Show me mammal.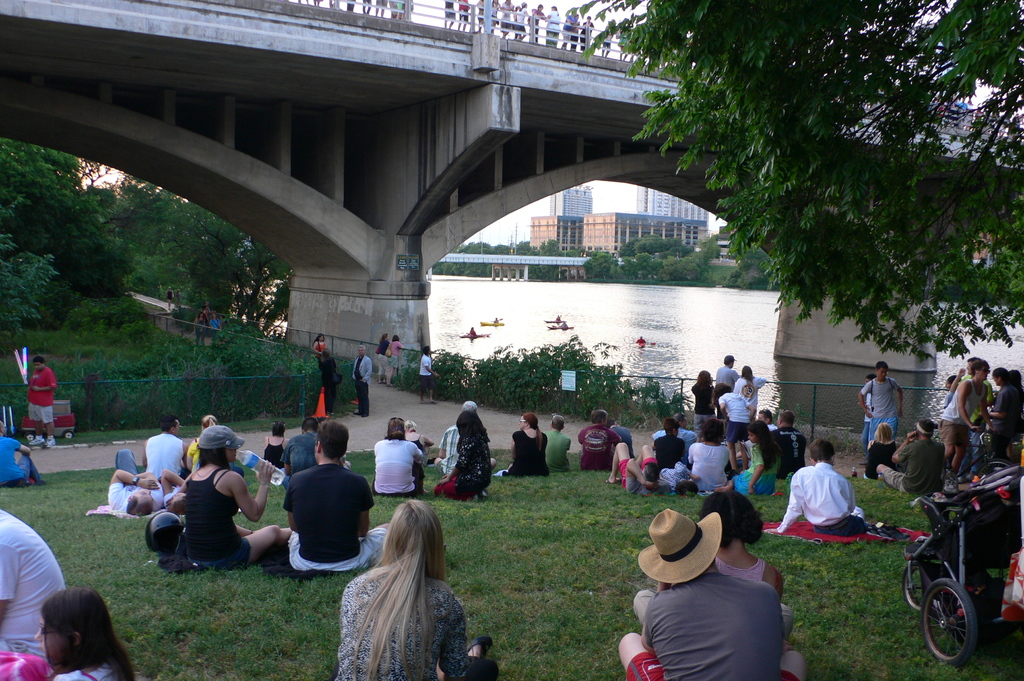
mammal is here: Rect(219, 314, 229, 341).
